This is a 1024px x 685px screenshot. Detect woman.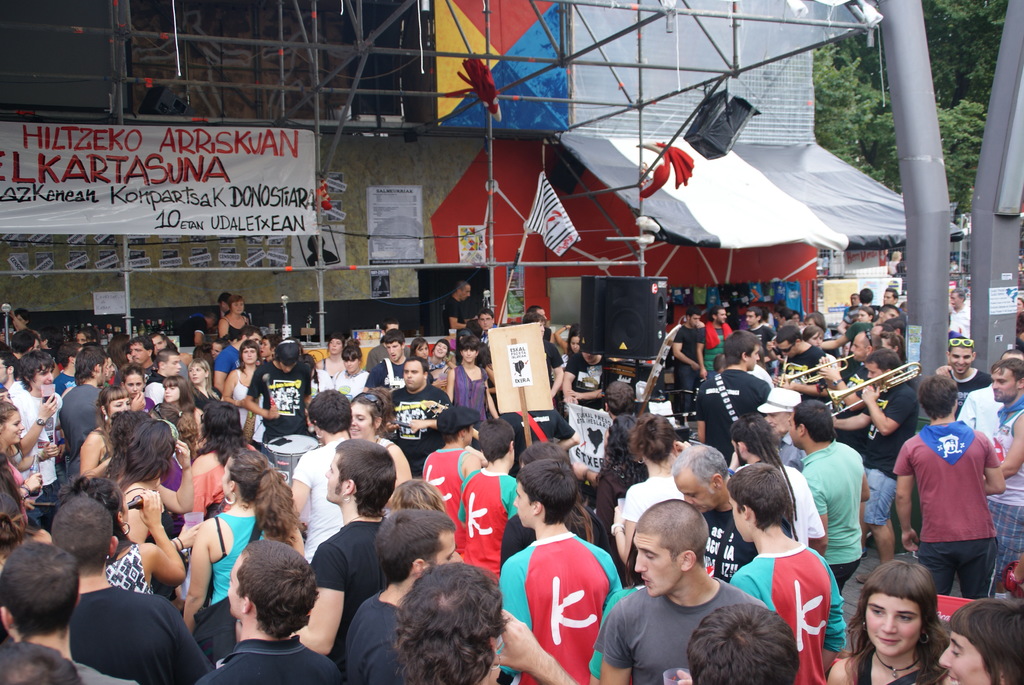
842 561 975 684.
